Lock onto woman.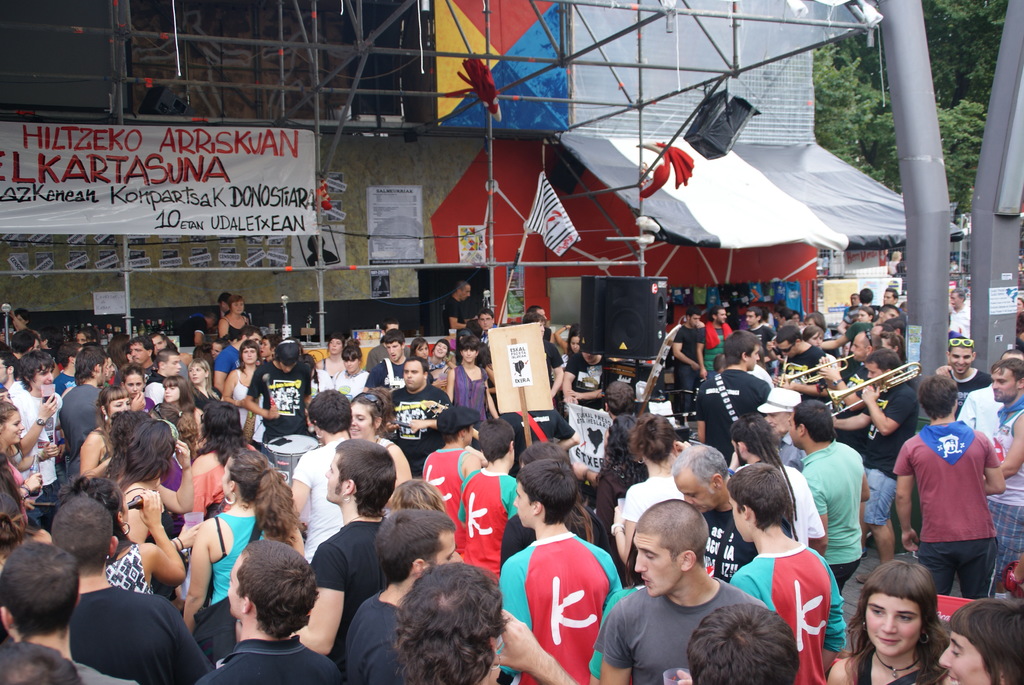
Locked: x1=287 y1=393 x2=357 y2=568.
